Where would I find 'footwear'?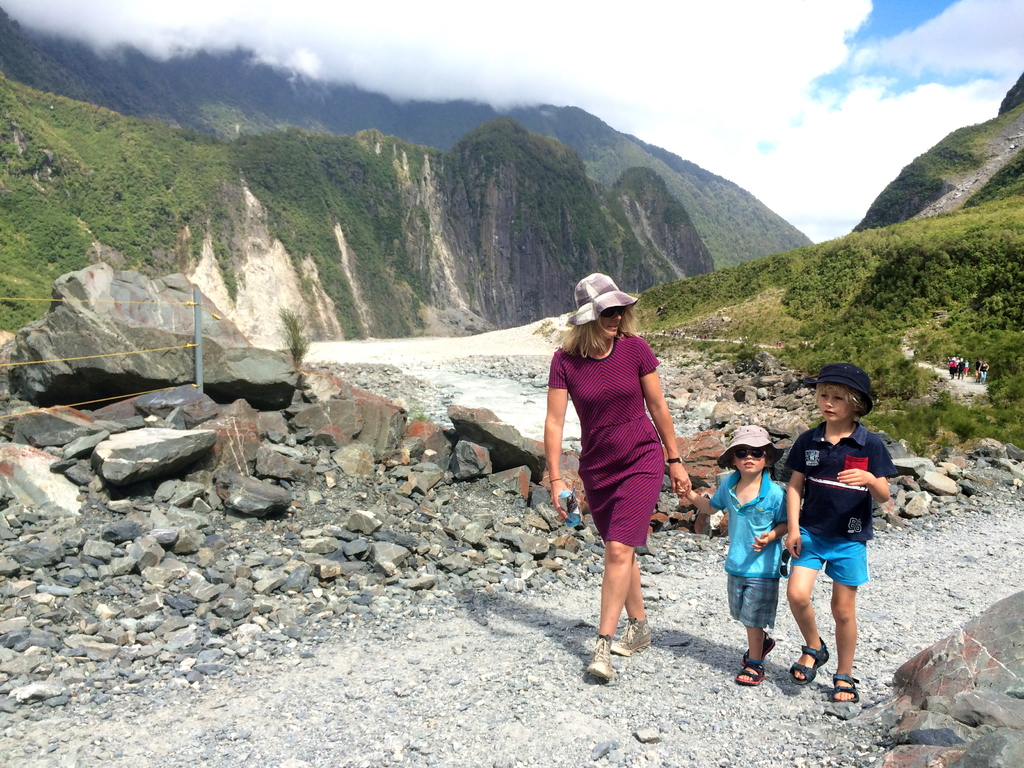
At <box>596,565,657,666</box>.
